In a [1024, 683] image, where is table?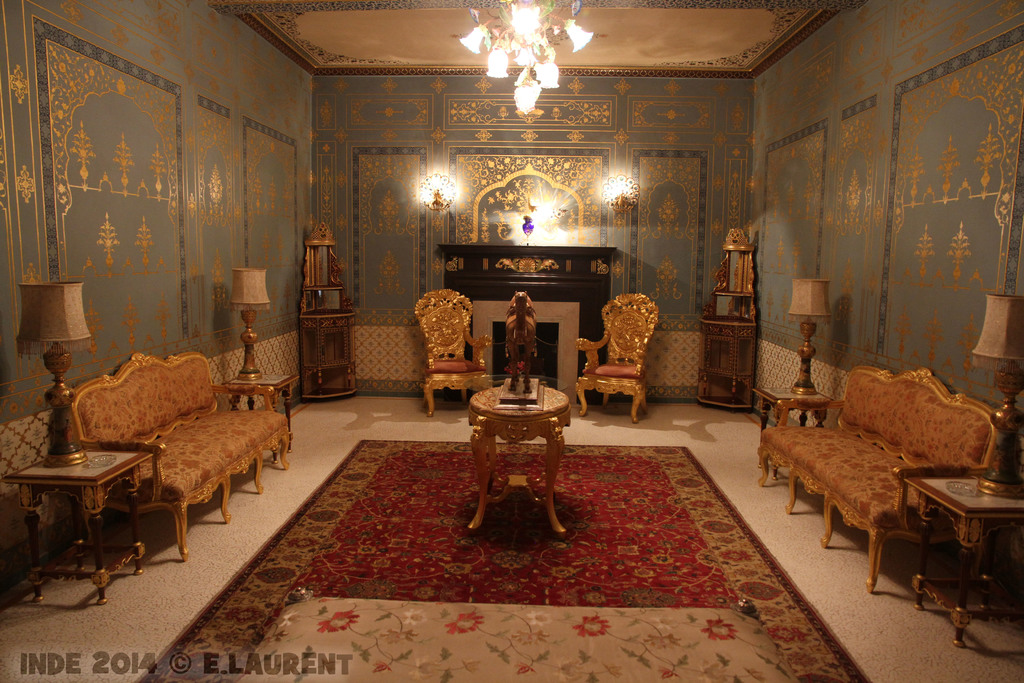
region(453, 377, 588, 542).
